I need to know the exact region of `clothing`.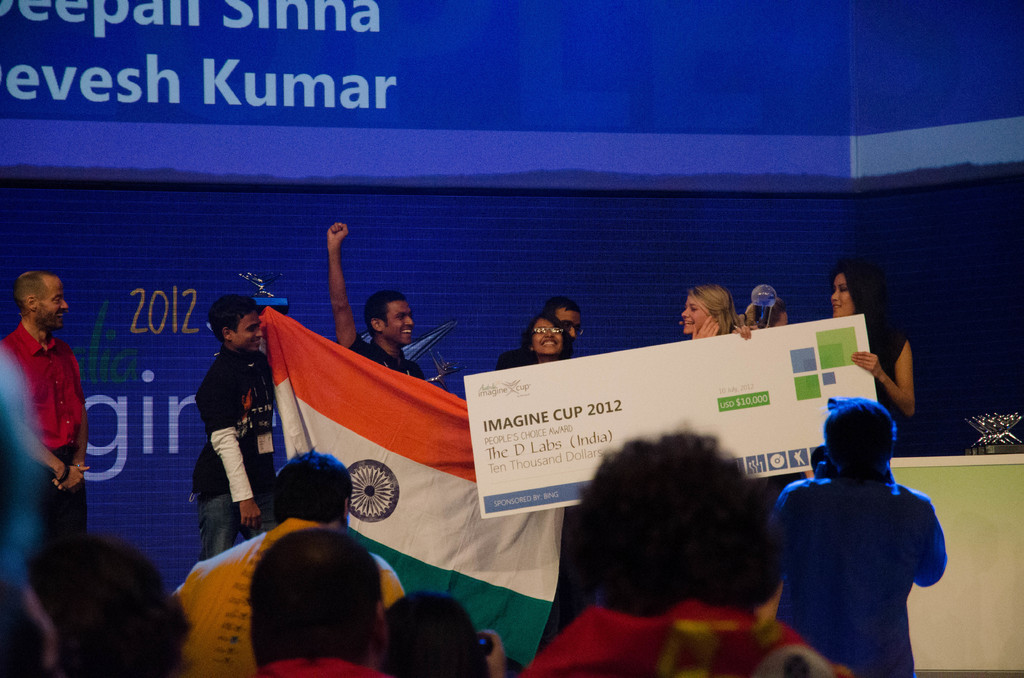
Region: [250,654,394,677].
